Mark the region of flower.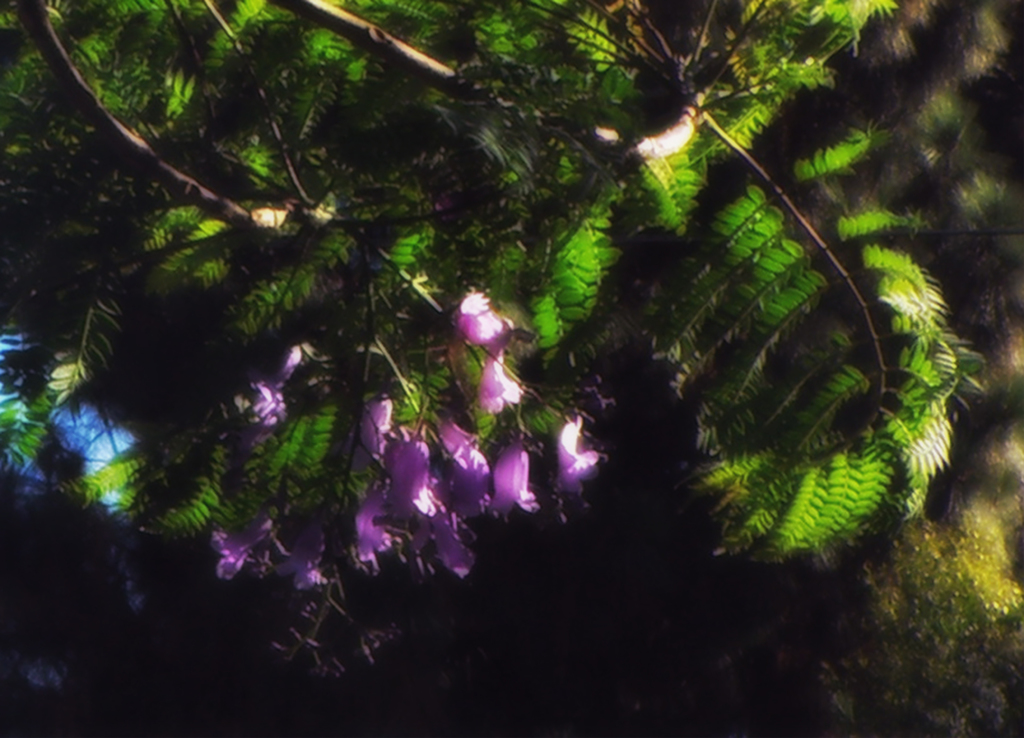
Region: bbox=(282, 512, 342, 591).
